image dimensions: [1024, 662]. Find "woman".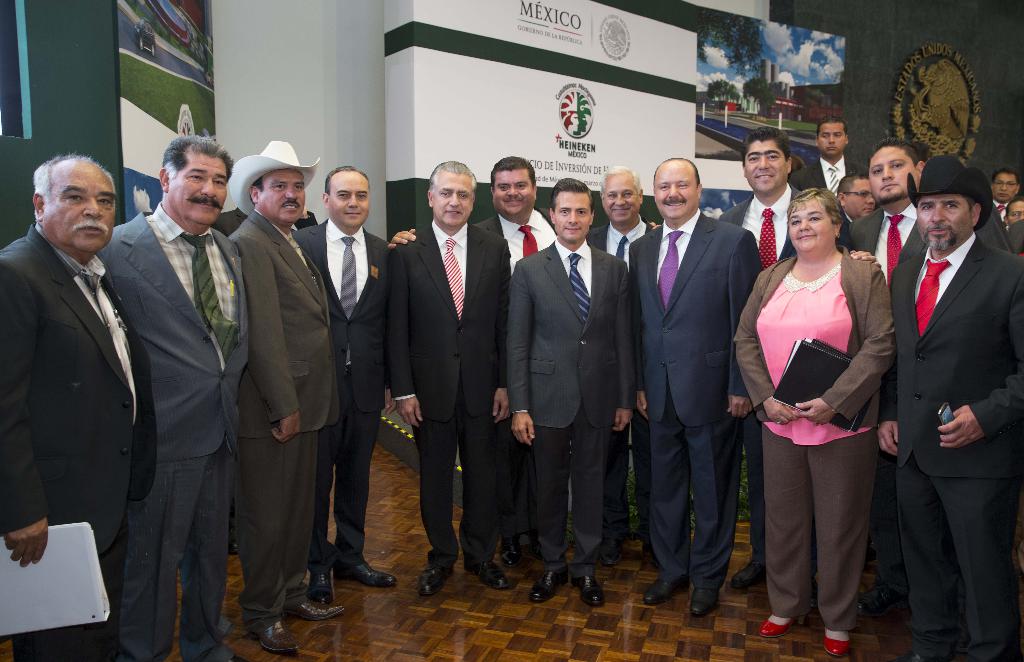
pyautogui.locateOnScreen(738, 177, 925, 654).
